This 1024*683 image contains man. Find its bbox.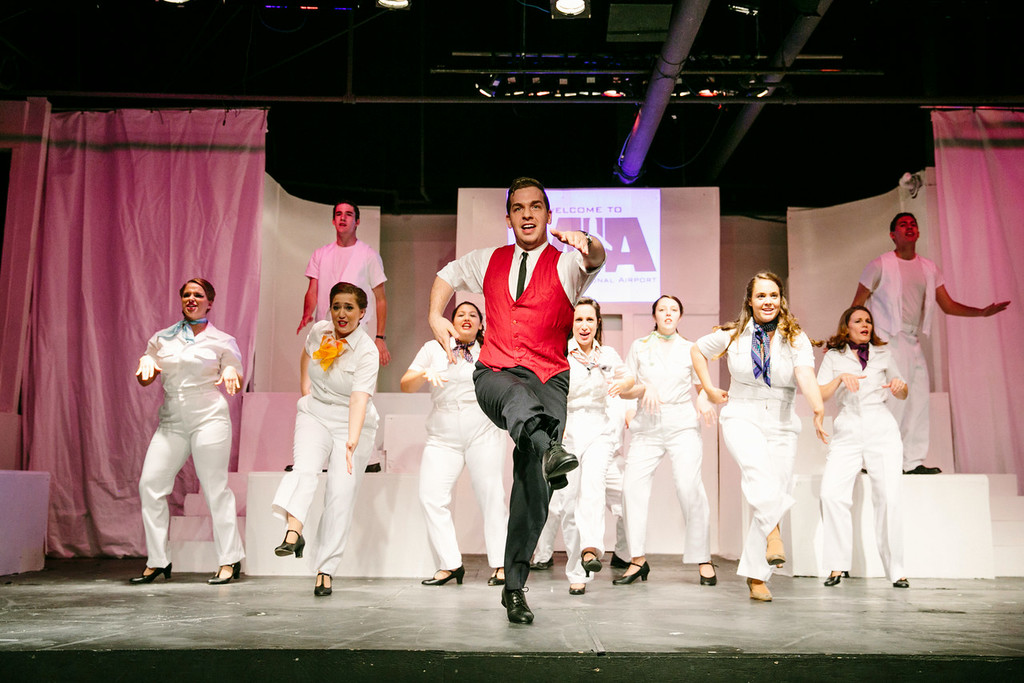
[435, 184, 602, 600].
